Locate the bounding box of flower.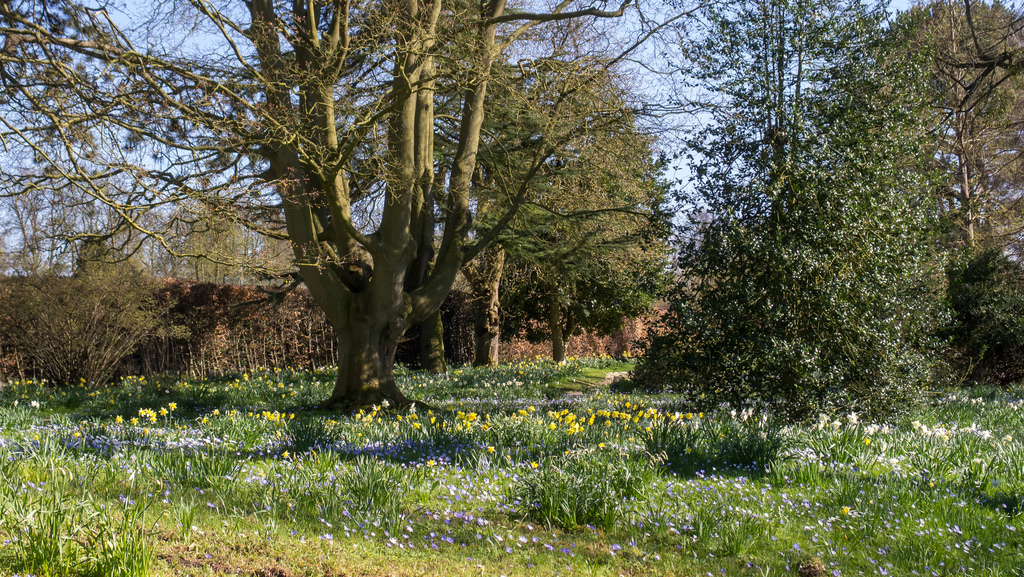
Bounding box: 169/402/180/414.
